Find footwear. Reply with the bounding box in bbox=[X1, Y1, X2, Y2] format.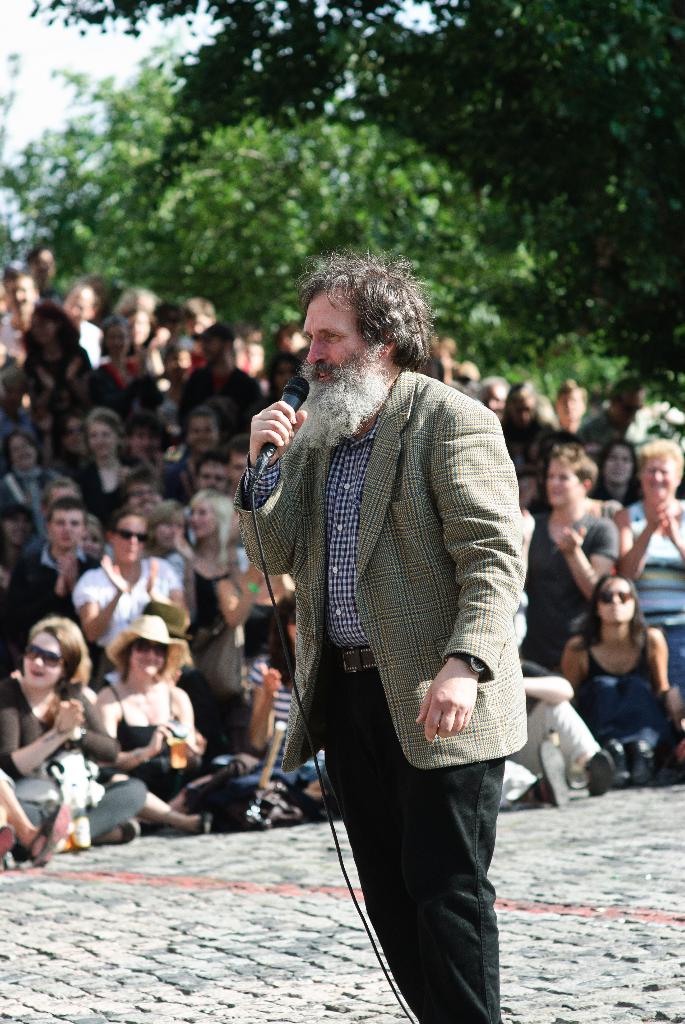
bbox=[139, 818, 171, 837].
